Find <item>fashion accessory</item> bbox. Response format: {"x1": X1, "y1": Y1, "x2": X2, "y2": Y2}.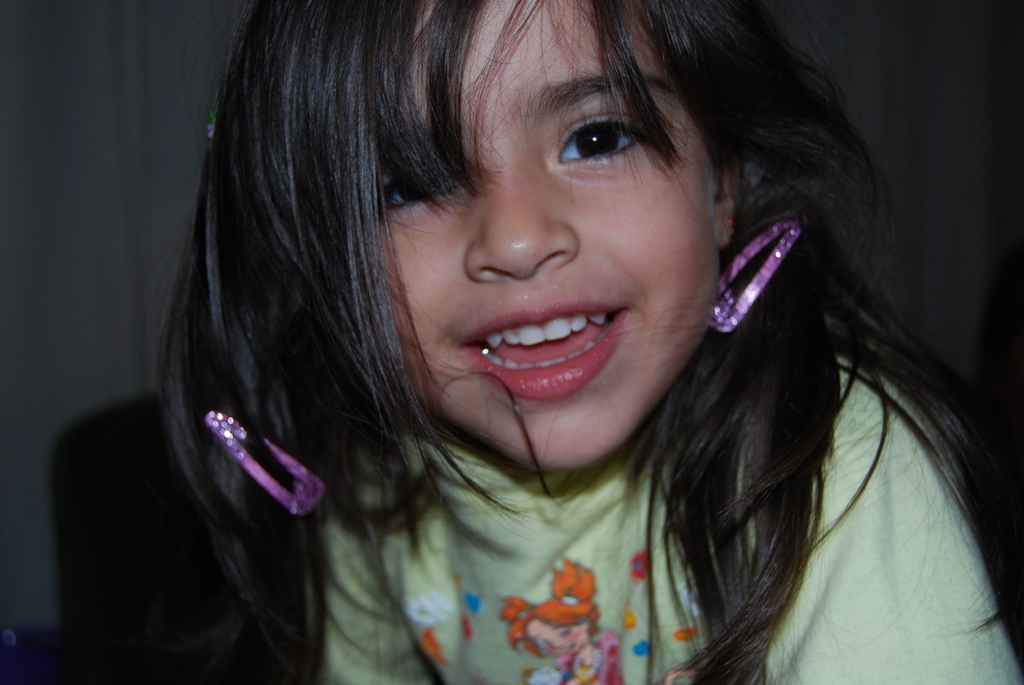
{"x1": 205, "y1": 407, "x2": 330, "y2": 519}.
